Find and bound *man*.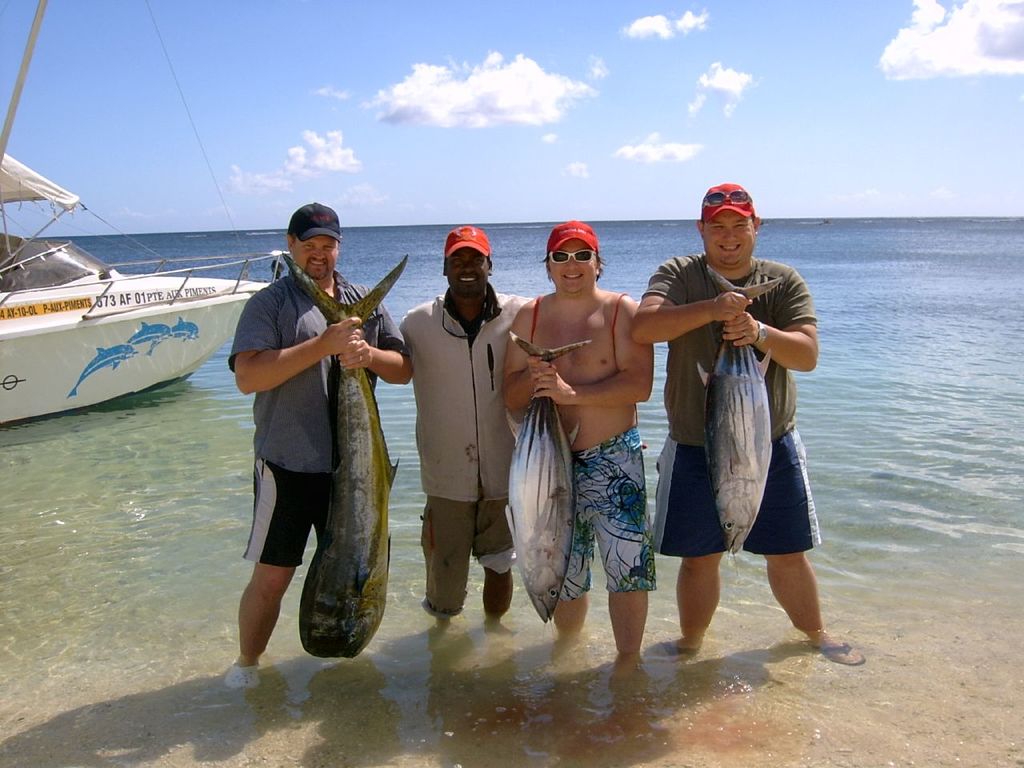
Bound: region(398, 222, 538, 636).
